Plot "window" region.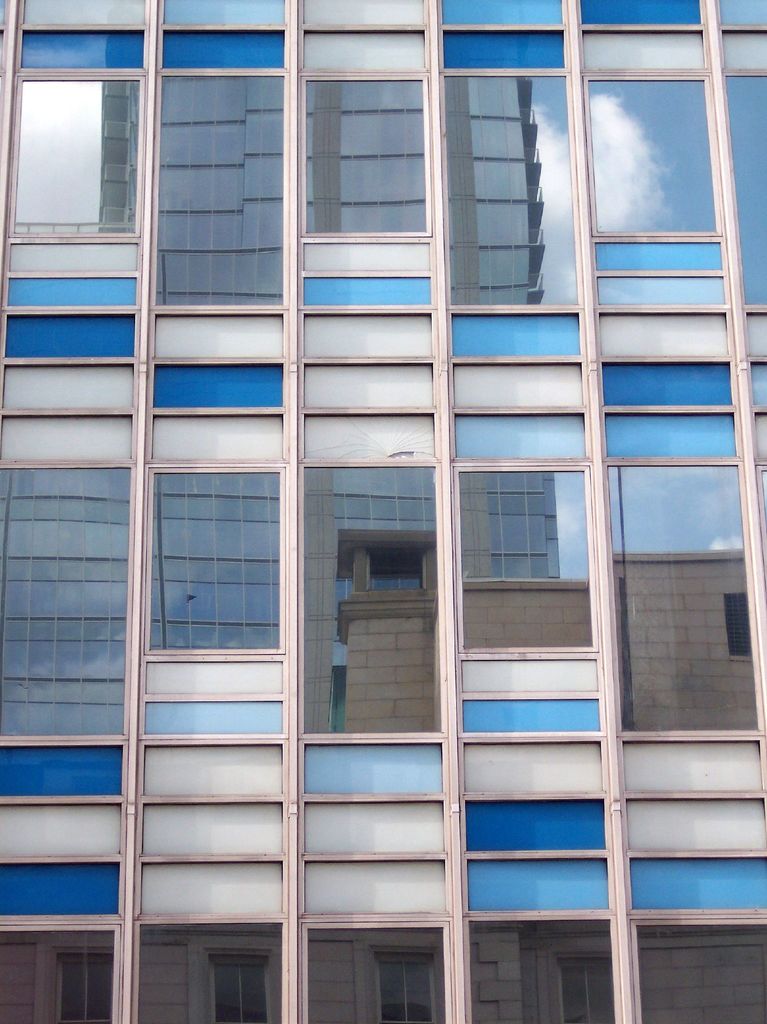
Plotted at x1=293 y1=462 x2=446 y2=739.
